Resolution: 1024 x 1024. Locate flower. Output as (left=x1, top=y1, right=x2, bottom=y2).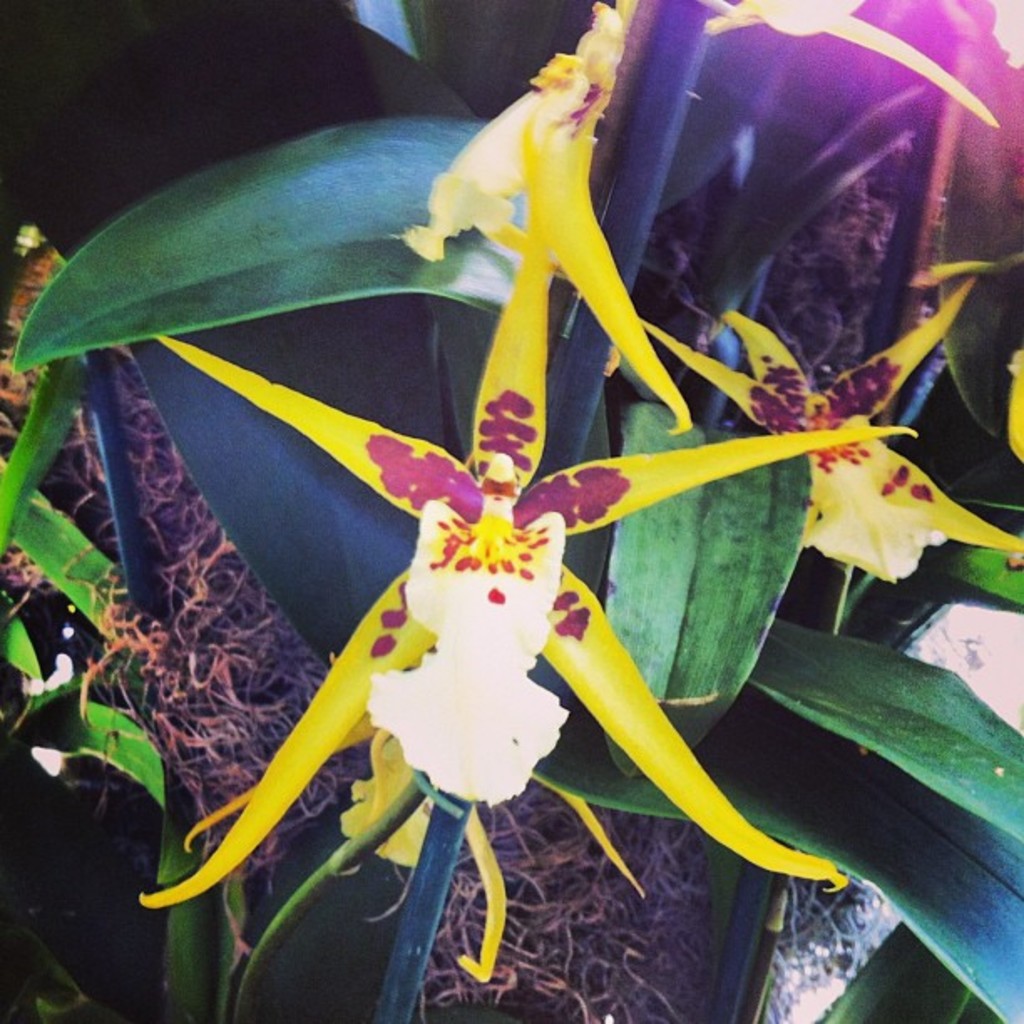
(left=189, top=248, right=805, bottom=865).
